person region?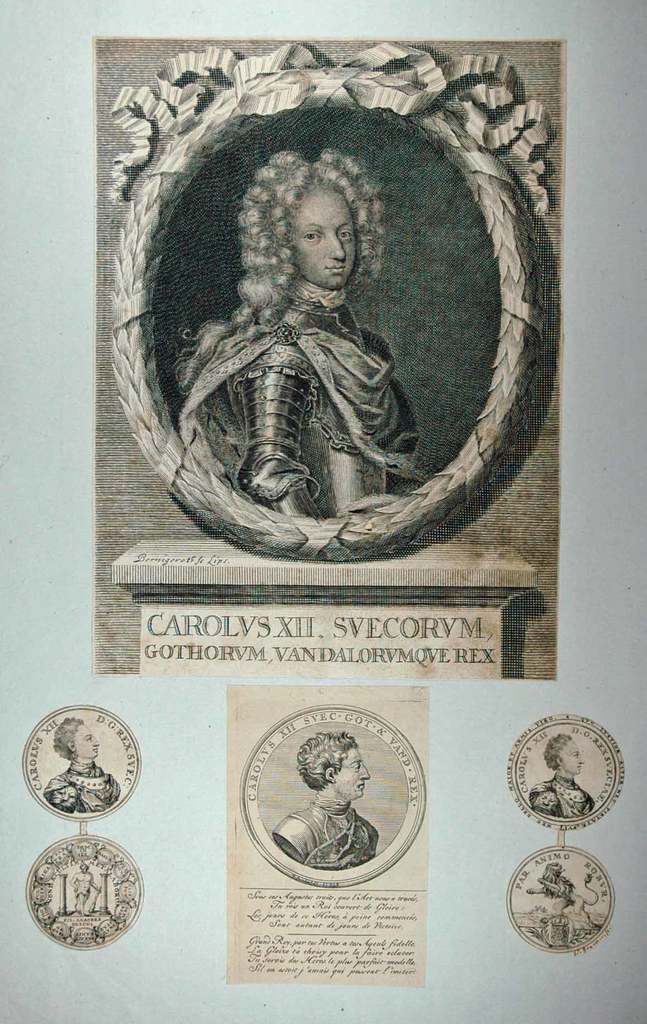
crop(72, 863, 100, 916)
